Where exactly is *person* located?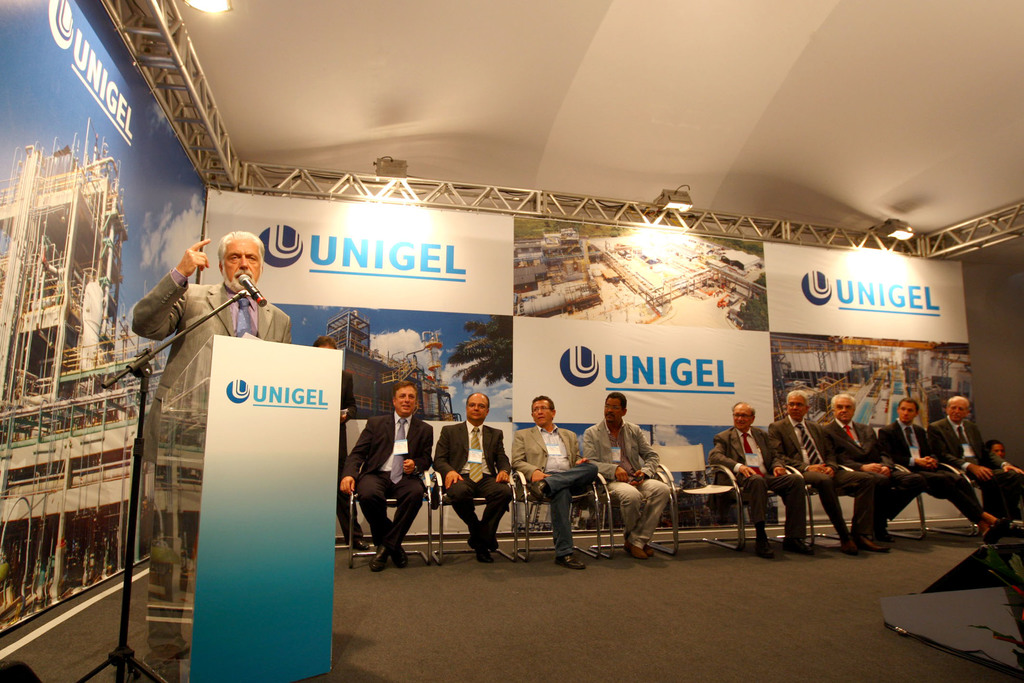
Its bounding box is {"left": 714, "top": 408, "right": 803, "bottom": 554}.
